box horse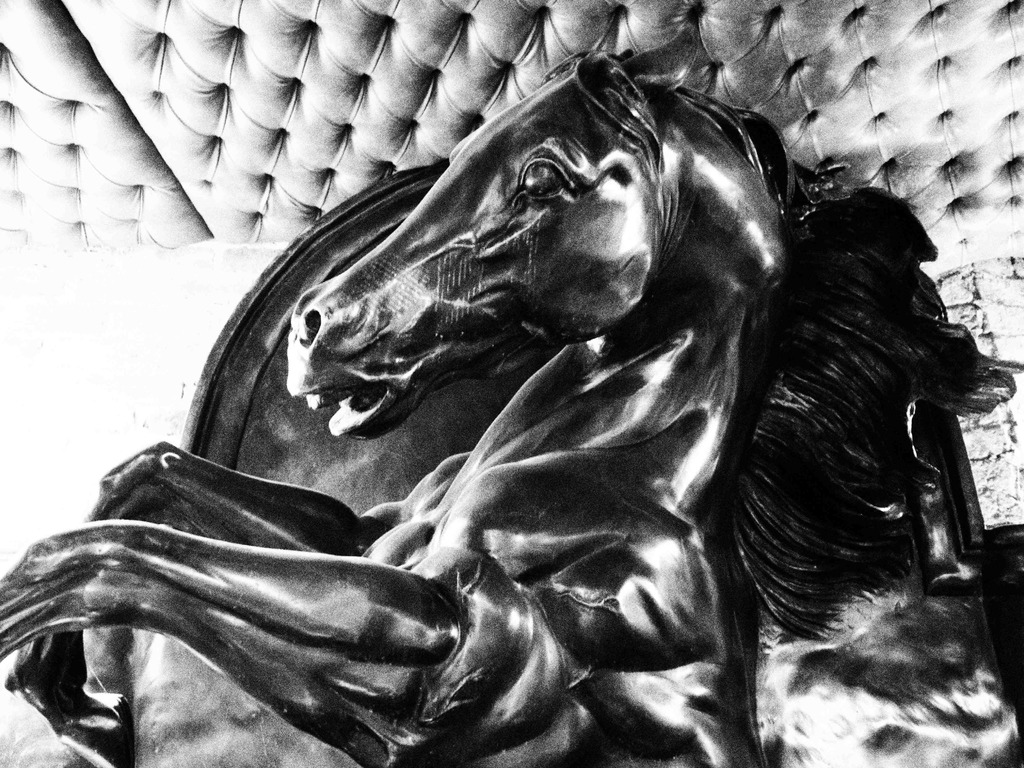
box=[0, 22, 1023, 767]
